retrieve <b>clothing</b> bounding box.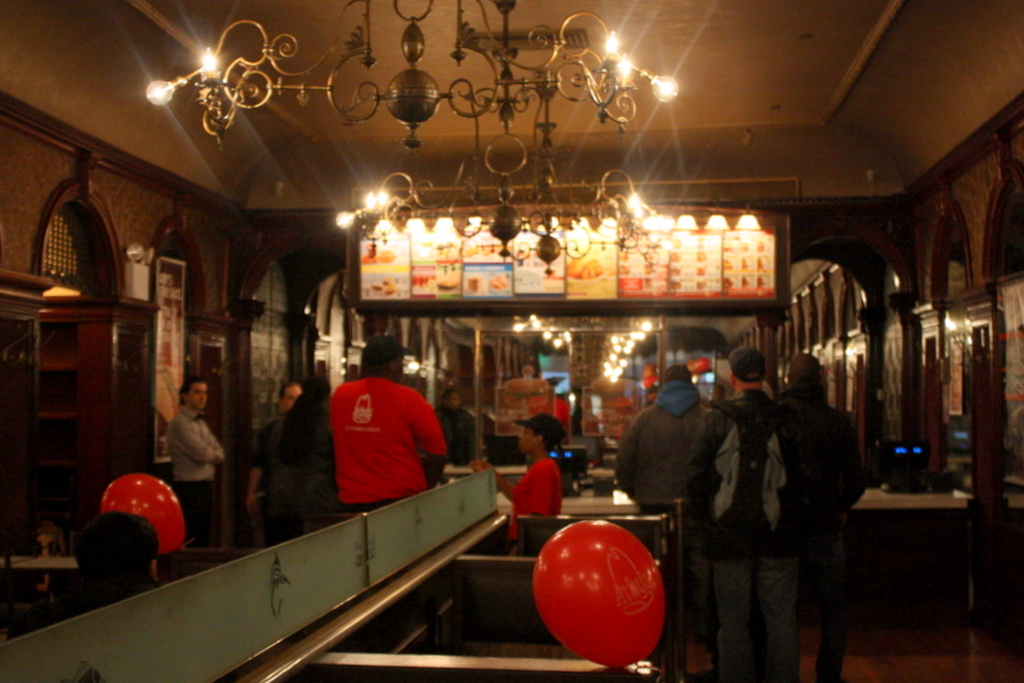
Bounding box: 439 405 477 462.
